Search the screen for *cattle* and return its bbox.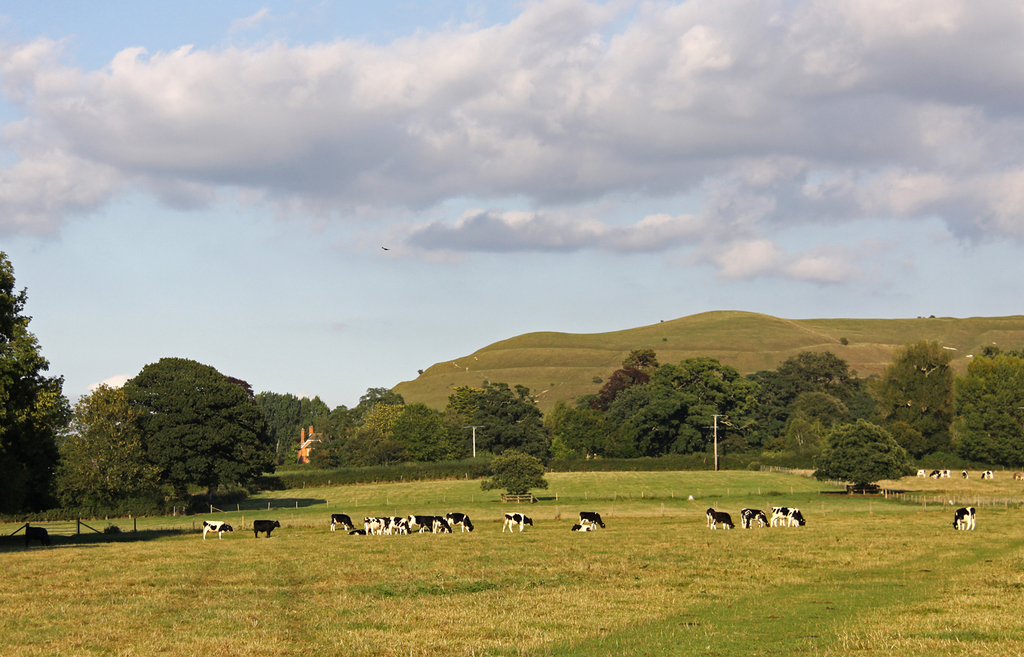
Found: BBox(1012, 472, 1023, 478).
